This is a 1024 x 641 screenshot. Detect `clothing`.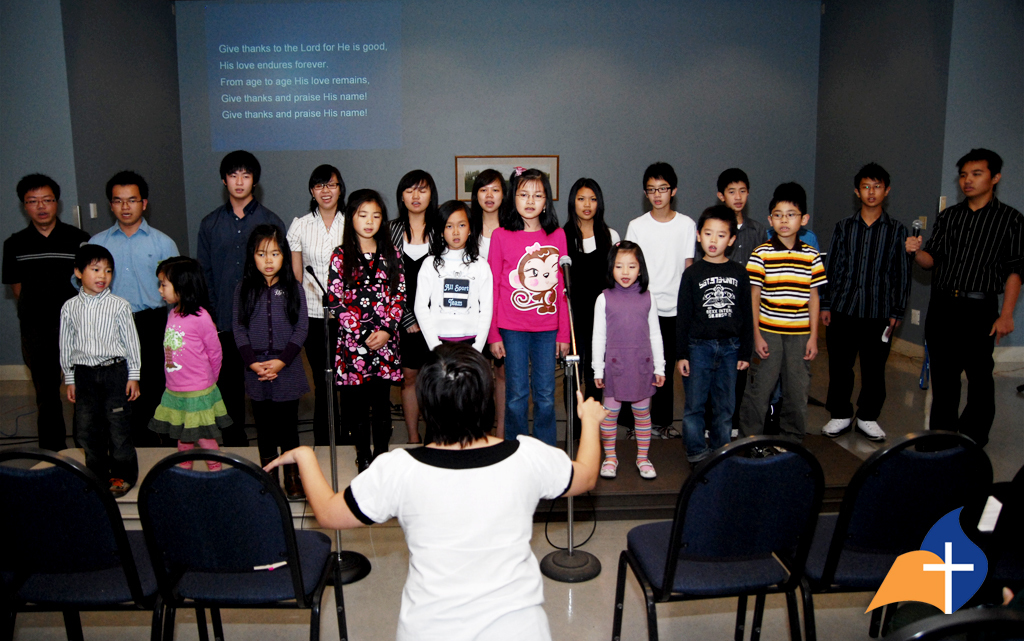
(x1=485, y1=228, x2=575, y2=450).
